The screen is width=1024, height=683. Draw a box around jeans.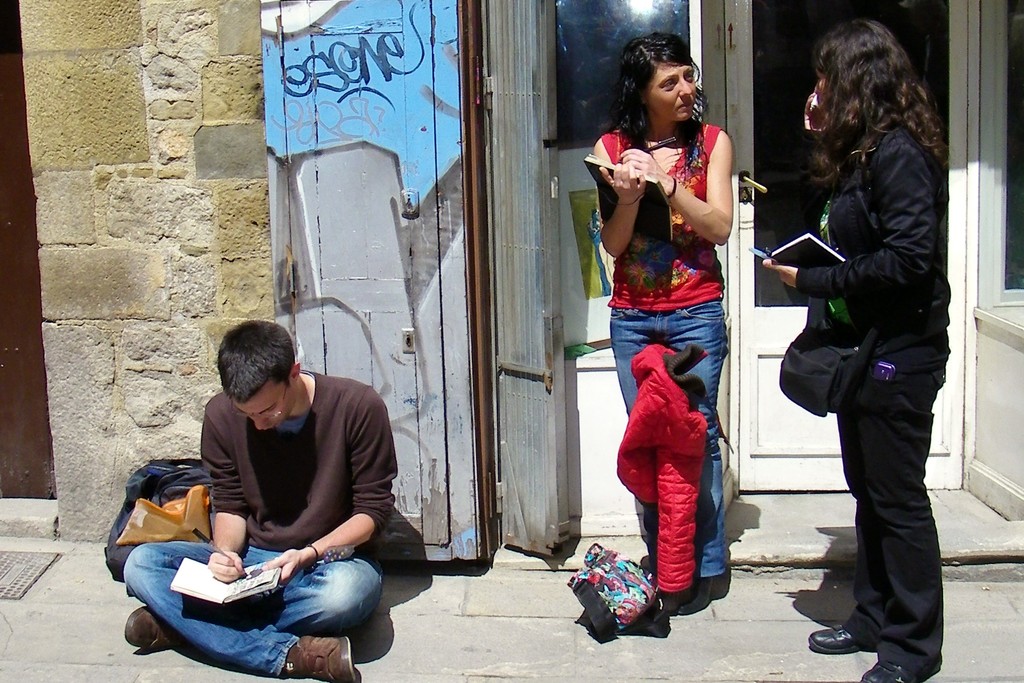
select_region(120, 522, 378, 678).
